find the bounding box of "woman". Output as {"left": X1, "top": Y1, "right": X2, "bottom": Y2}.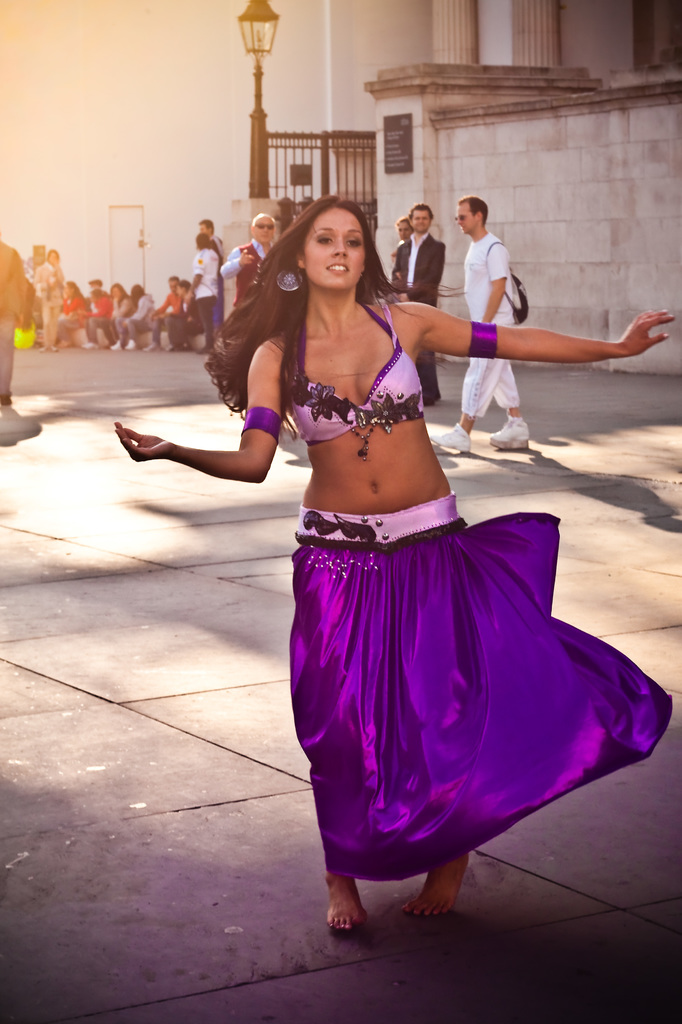
{"left": 115, "top": 283, "right": 158, "bottom": 347}.
